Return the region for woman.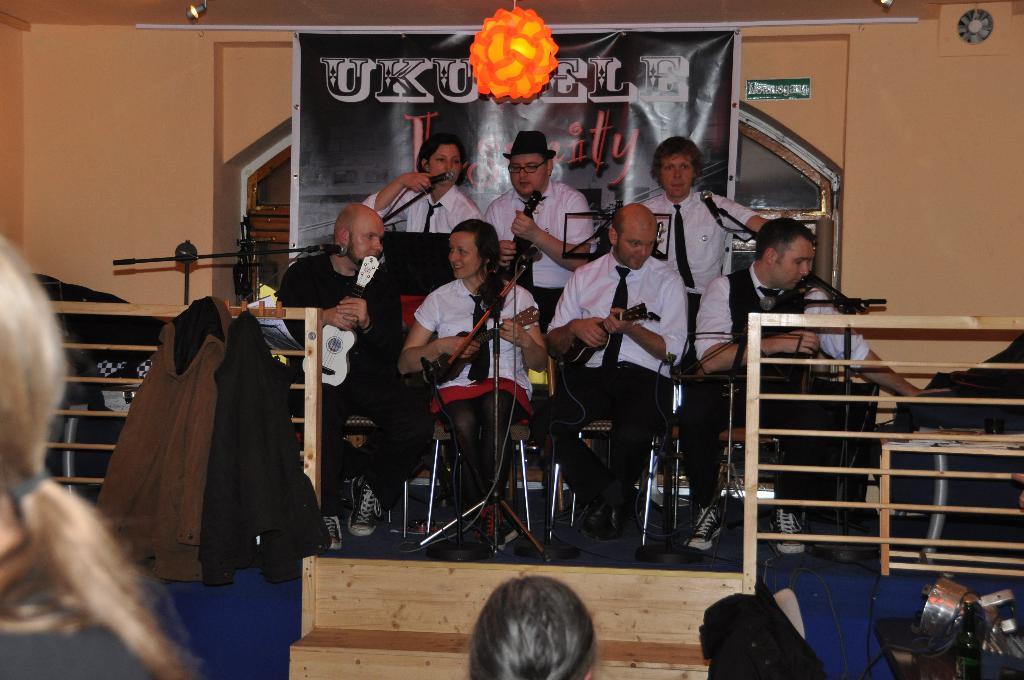
x1=0, y1=233, x2=195, y2=679.
